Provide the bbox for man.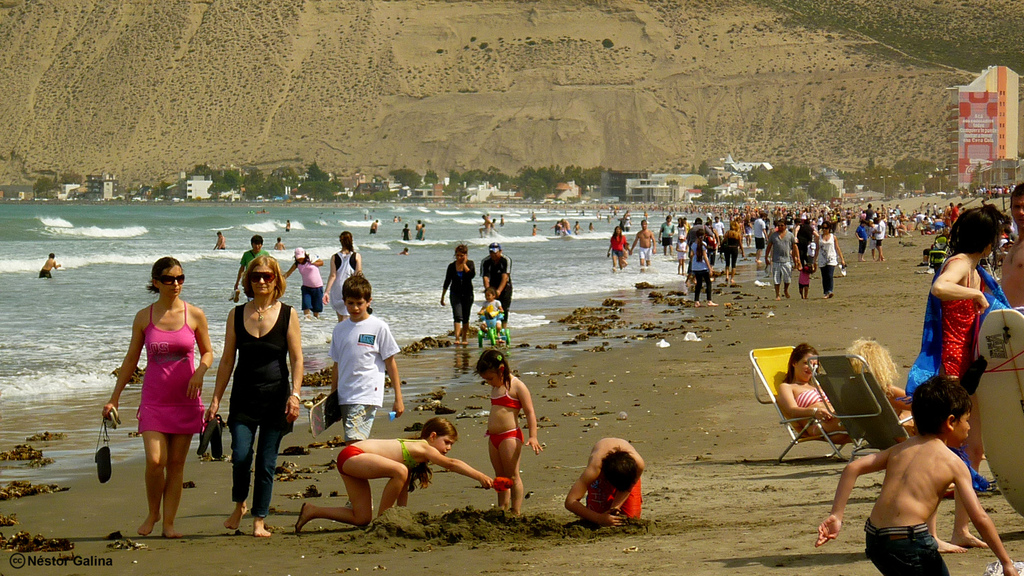
bbox=(997, 182, 1023, 313).
